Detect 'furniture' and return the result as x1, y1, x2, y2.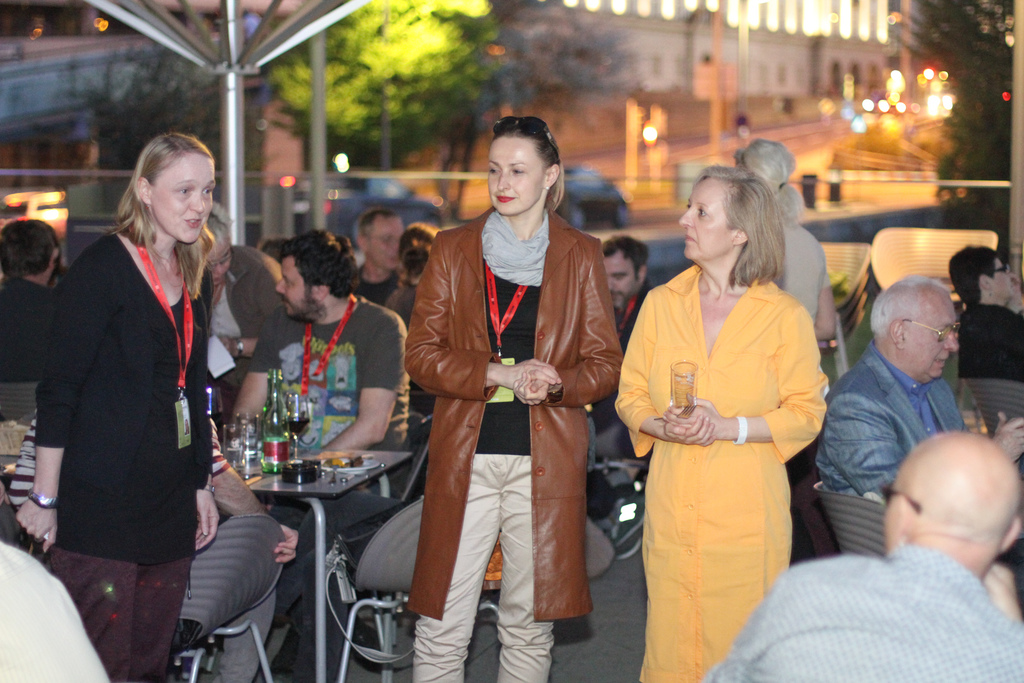
591, 460, 646, 553.
